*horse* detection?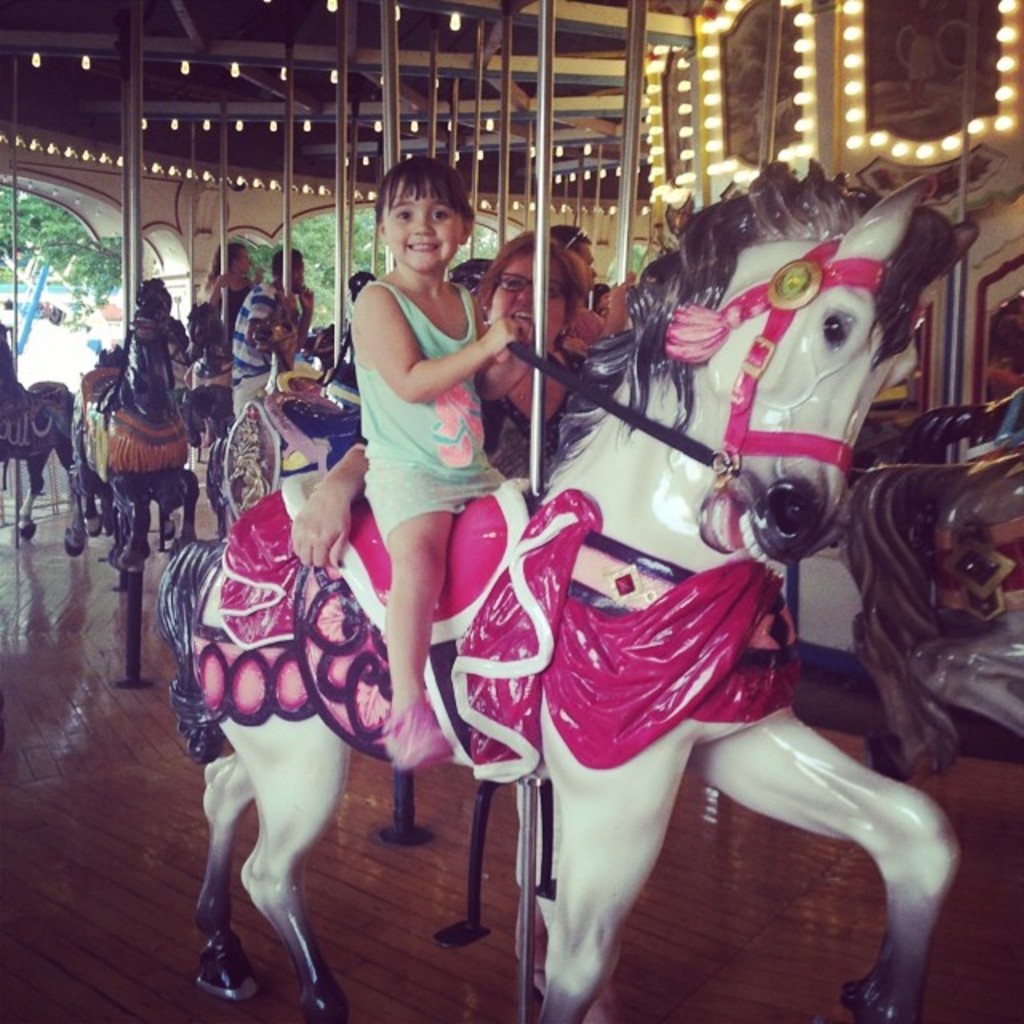
detection(59, 314, 203, 570)
